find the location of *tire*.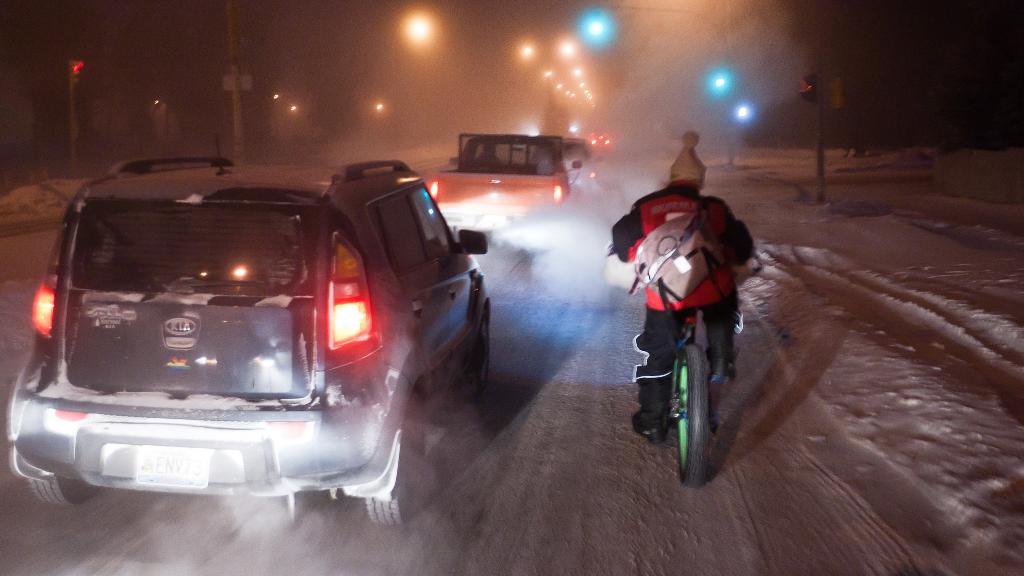
Location: 646:313:737:470.
